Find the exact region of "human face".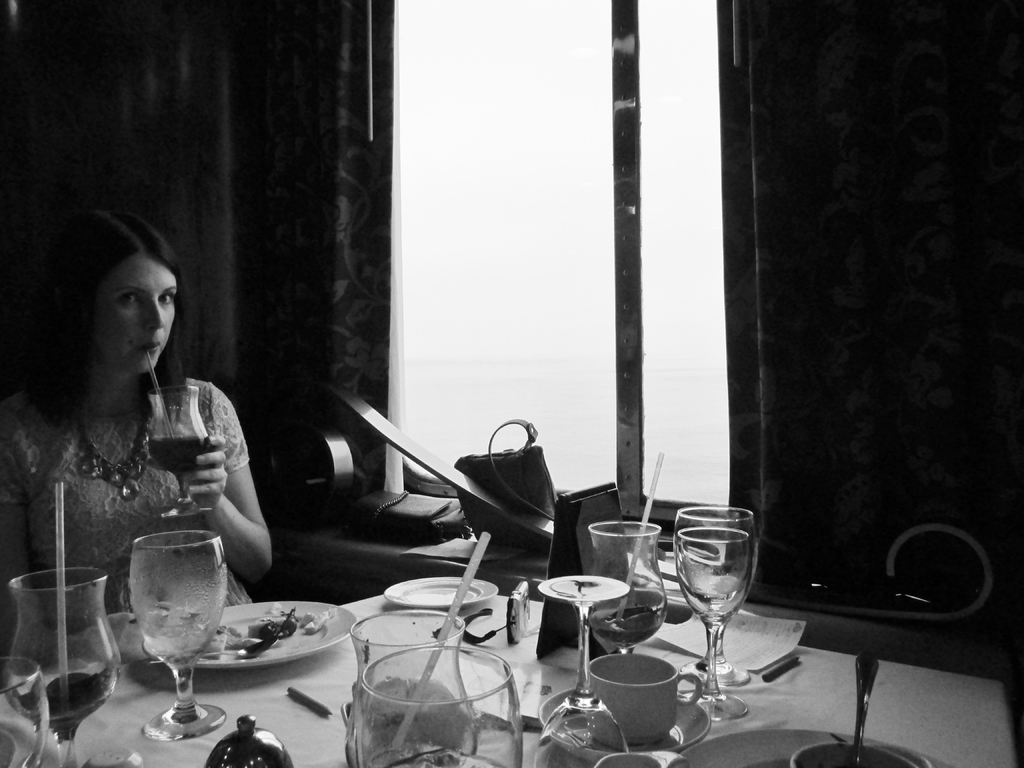
Exact region: Rect(84, 257, 176, 373).
